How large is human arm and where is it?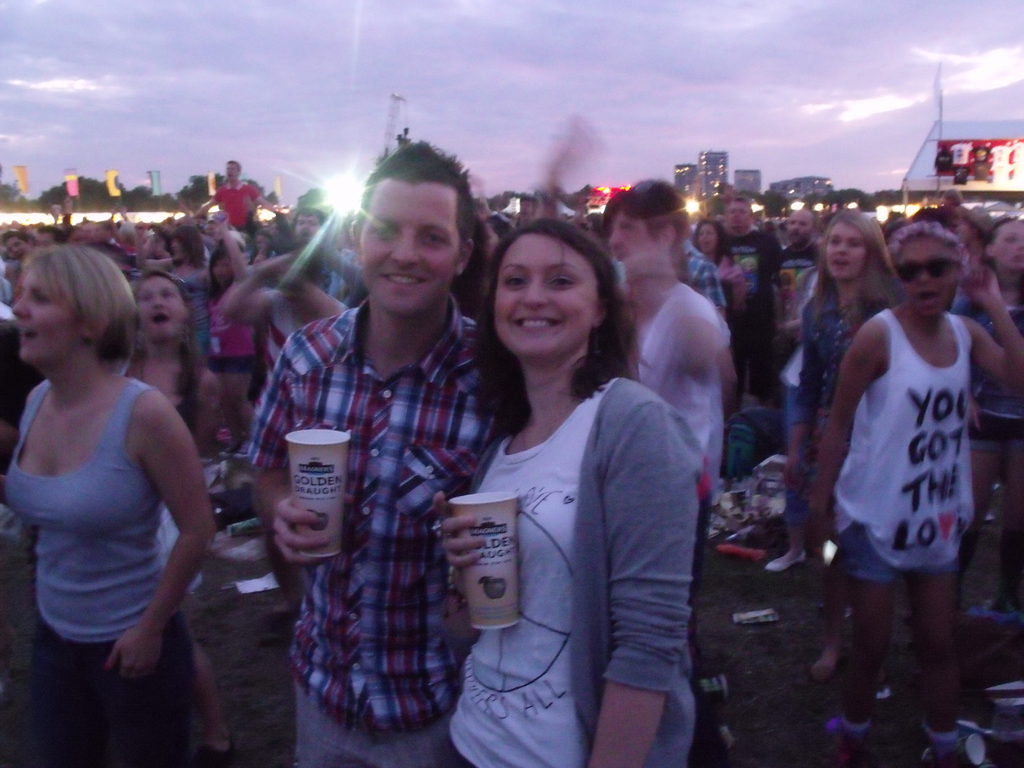
Bounding box: [left=969, top=401, right=980, bottom=428].
